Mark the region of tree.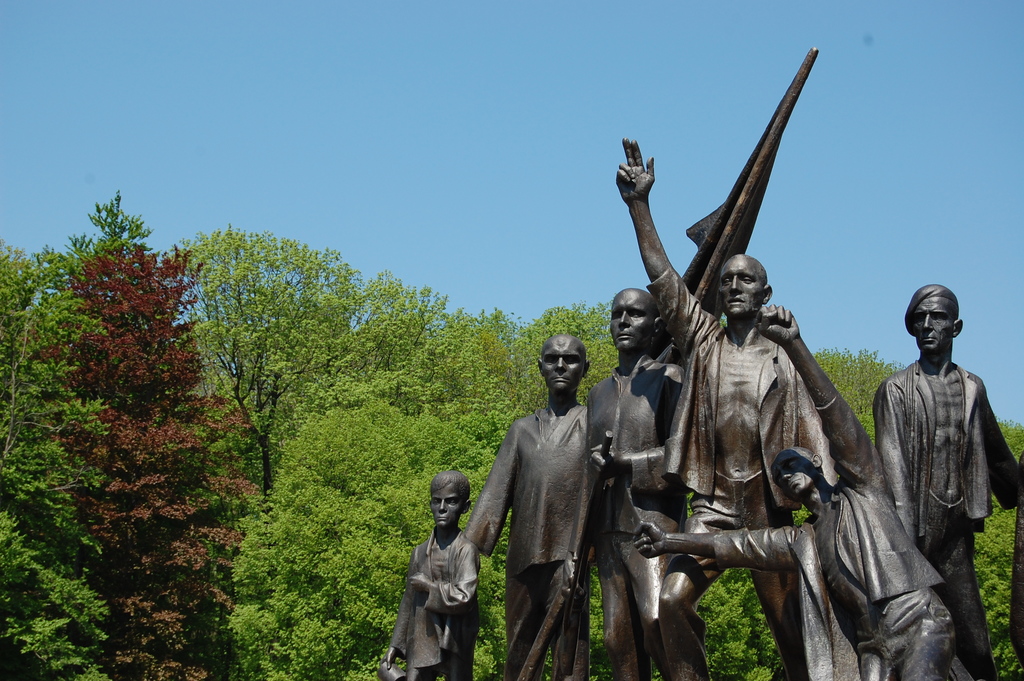
Region: left=513, top=294, right=1023, bottom=680.
